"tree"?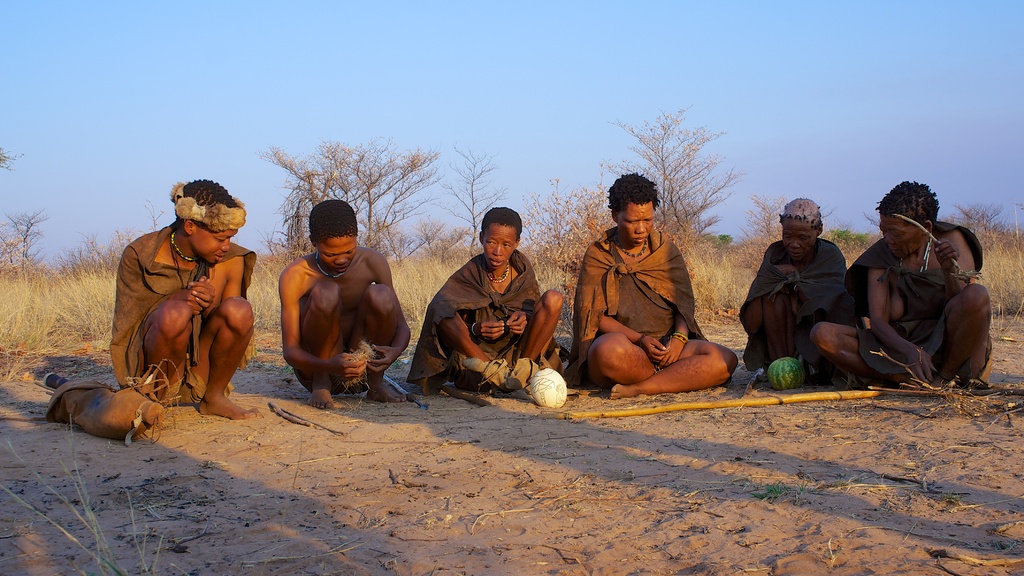
<box>631,106,746,240</box>
